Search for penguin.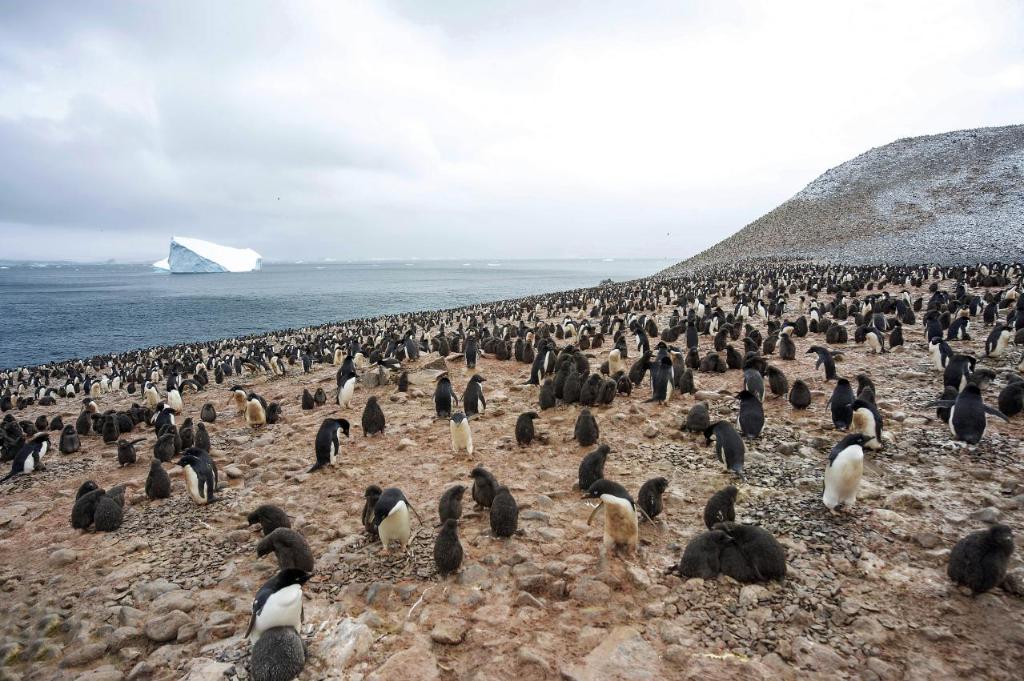
Found at <box>92,493,122,531</box>.
